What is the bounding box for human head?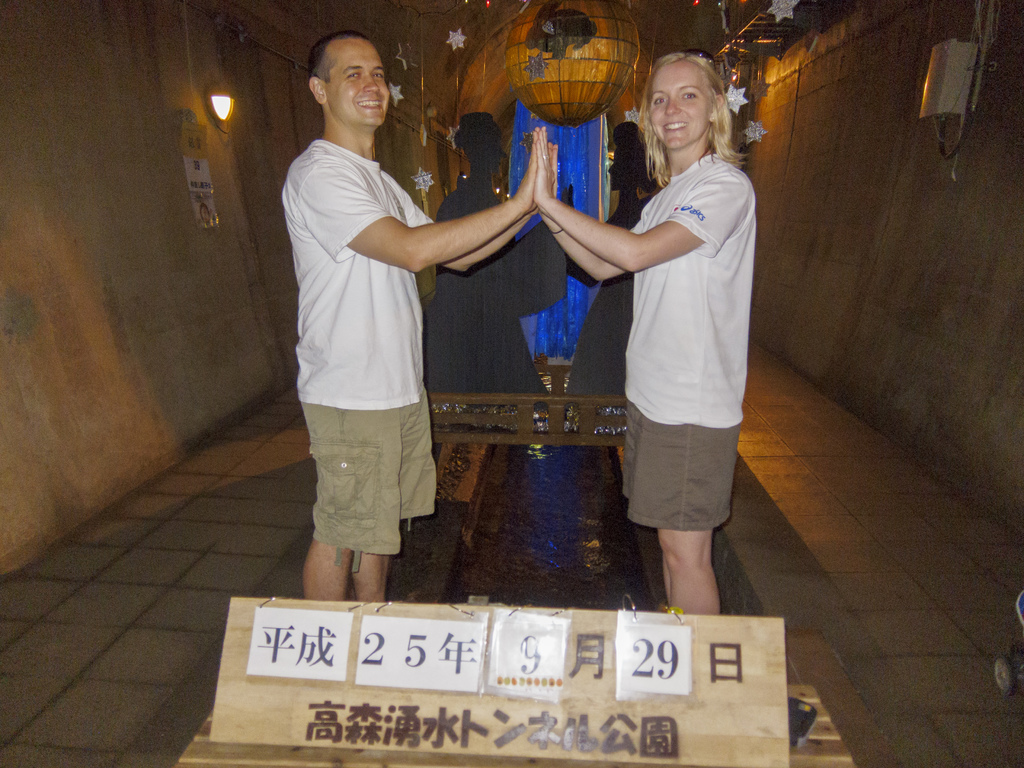
[646,51,731,149].
